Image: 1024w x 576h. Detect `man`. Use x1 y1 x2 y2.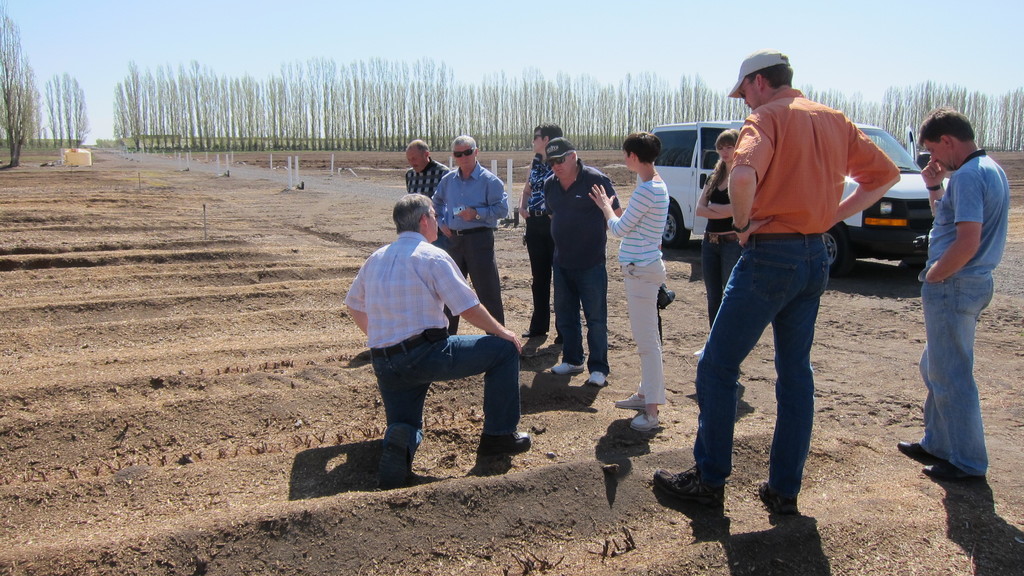
690 71 886 516.
